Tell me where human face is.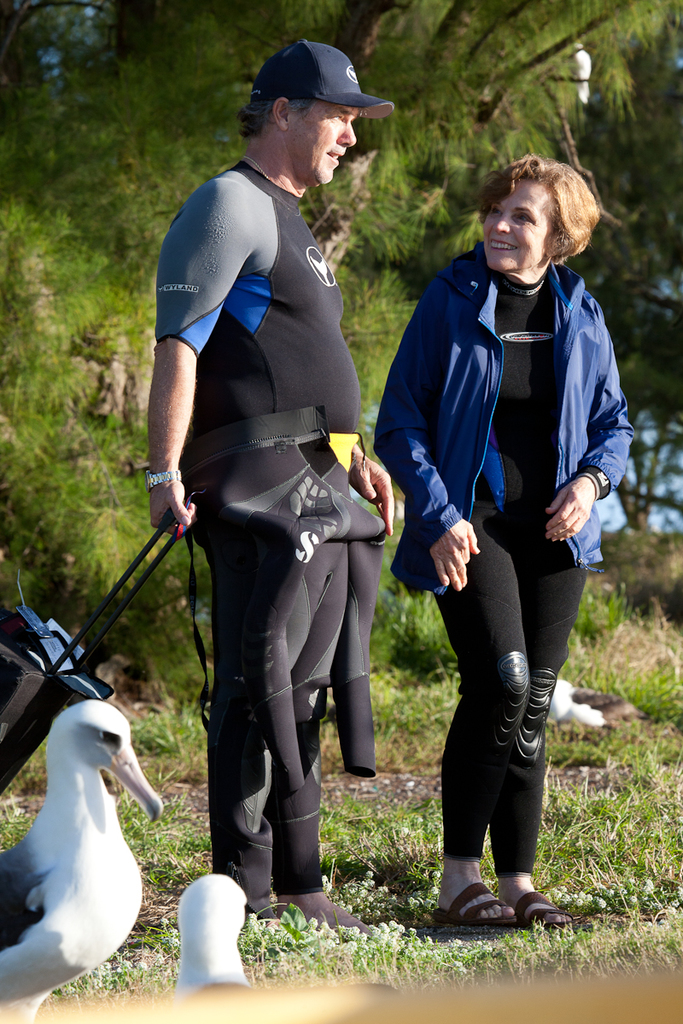
human face is at crop(480, 180, 551, 273).
